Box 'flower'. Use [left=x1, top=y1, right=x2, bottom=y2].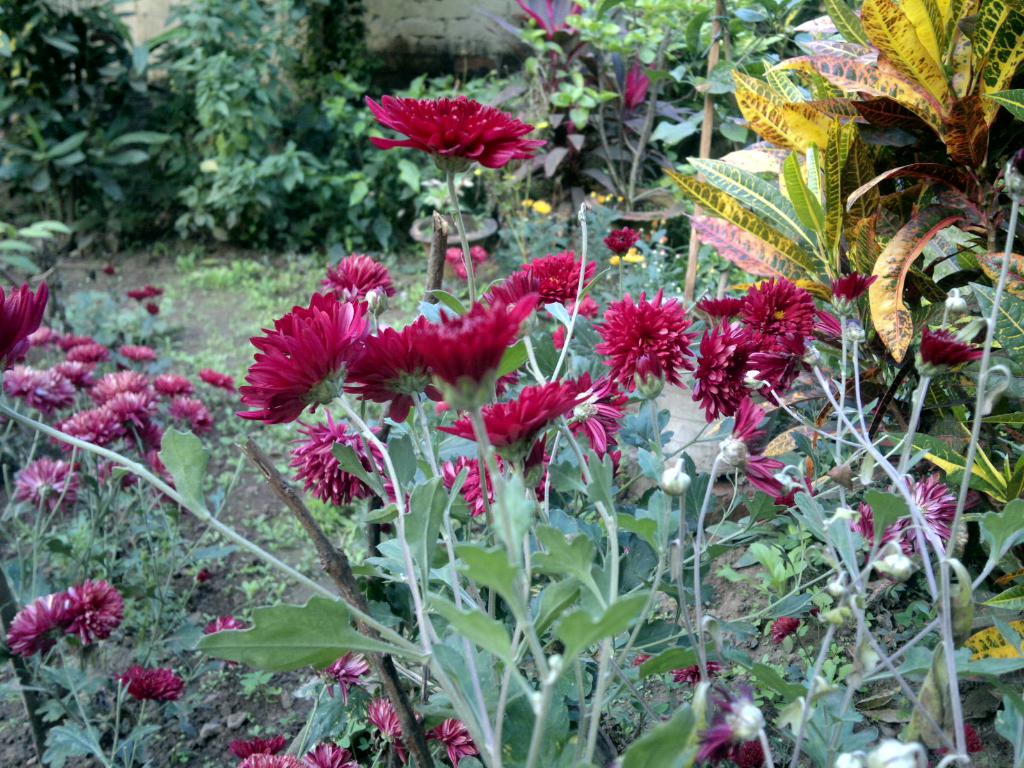
[left=225, top=728, right=287, bottom=763].
